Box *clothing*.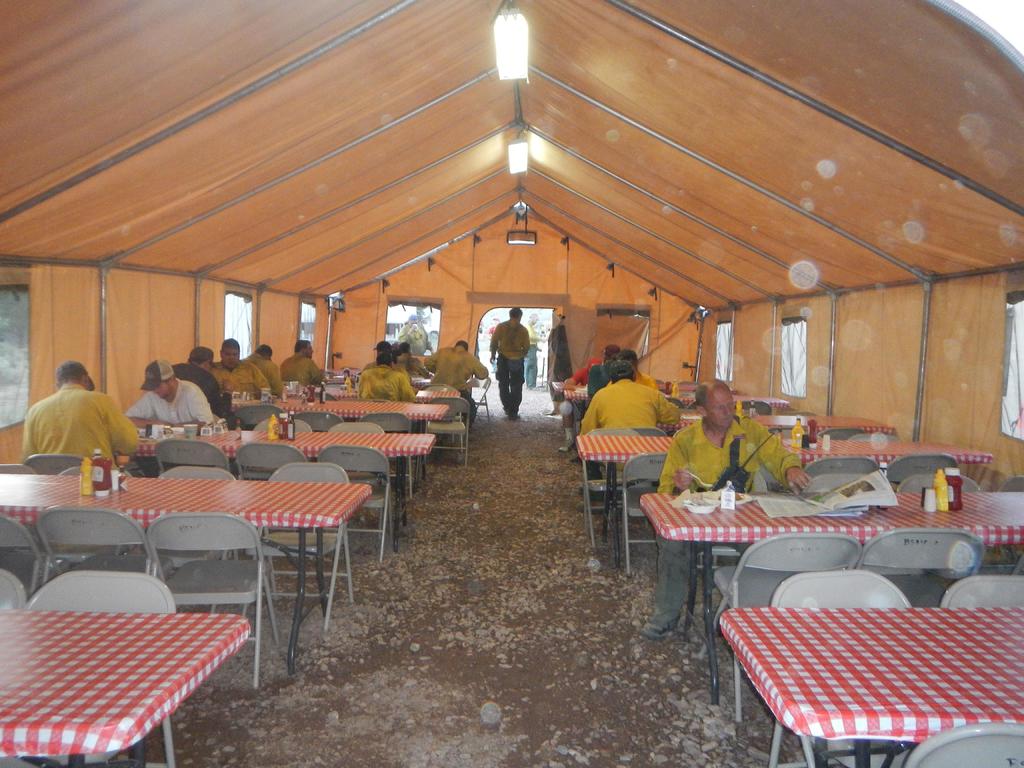
<bbox>561, 362, 599, 413</bbox>.
